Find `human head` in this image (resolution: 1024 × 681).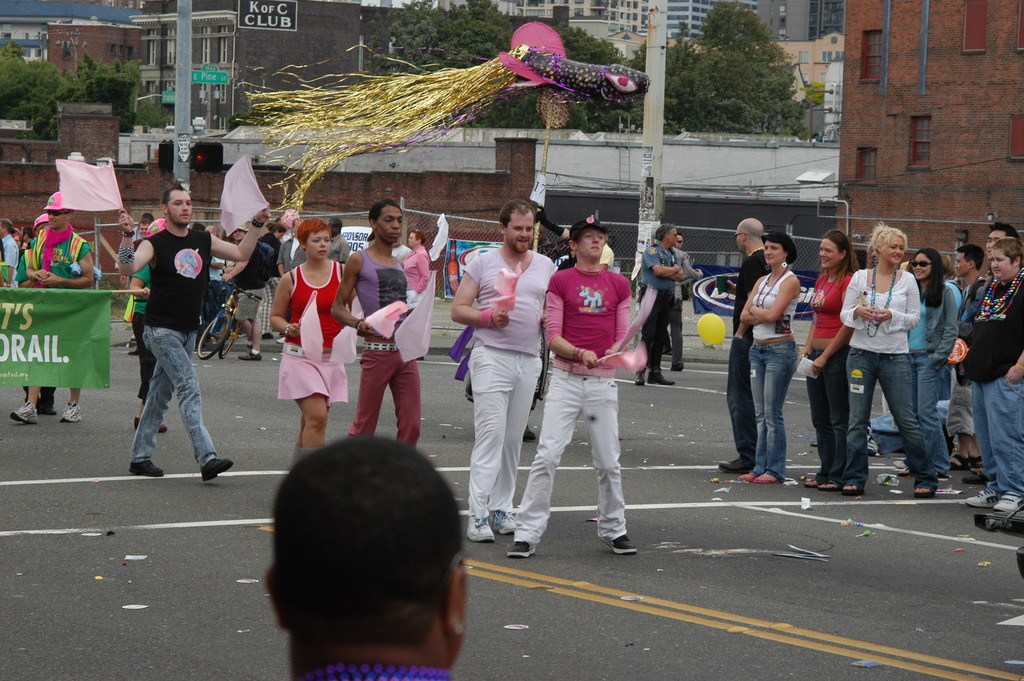
(270, 224, 285, 238).
